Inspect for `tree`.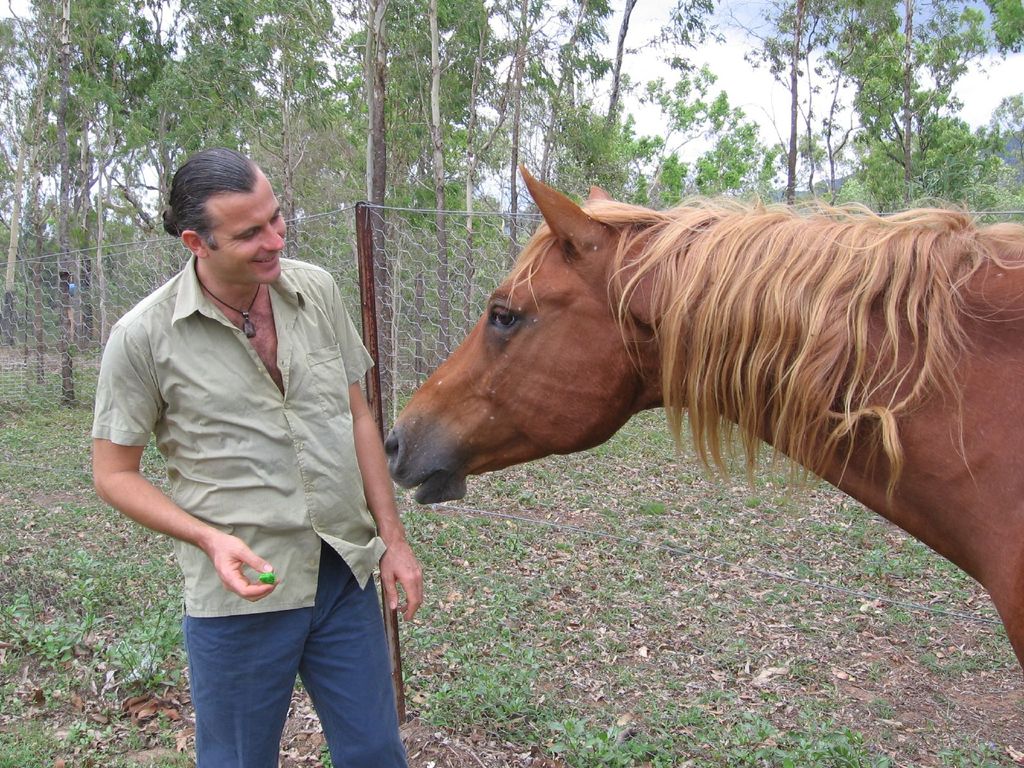
Inspection: [146, 1, 293, 252].
